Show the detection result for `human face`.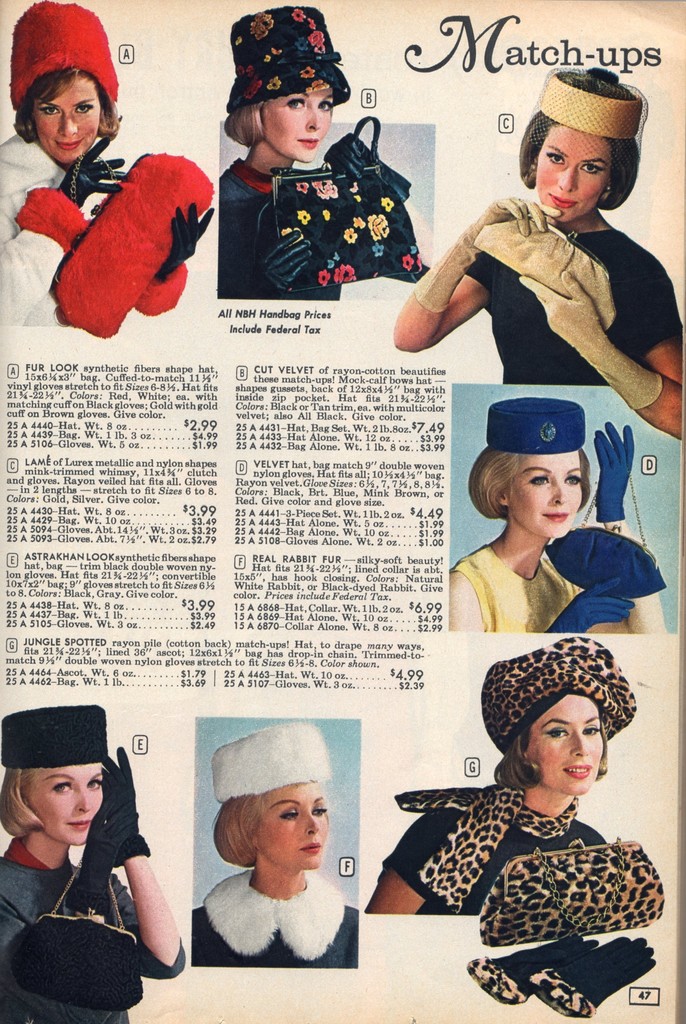
crop(532, 123, 614, 225).
